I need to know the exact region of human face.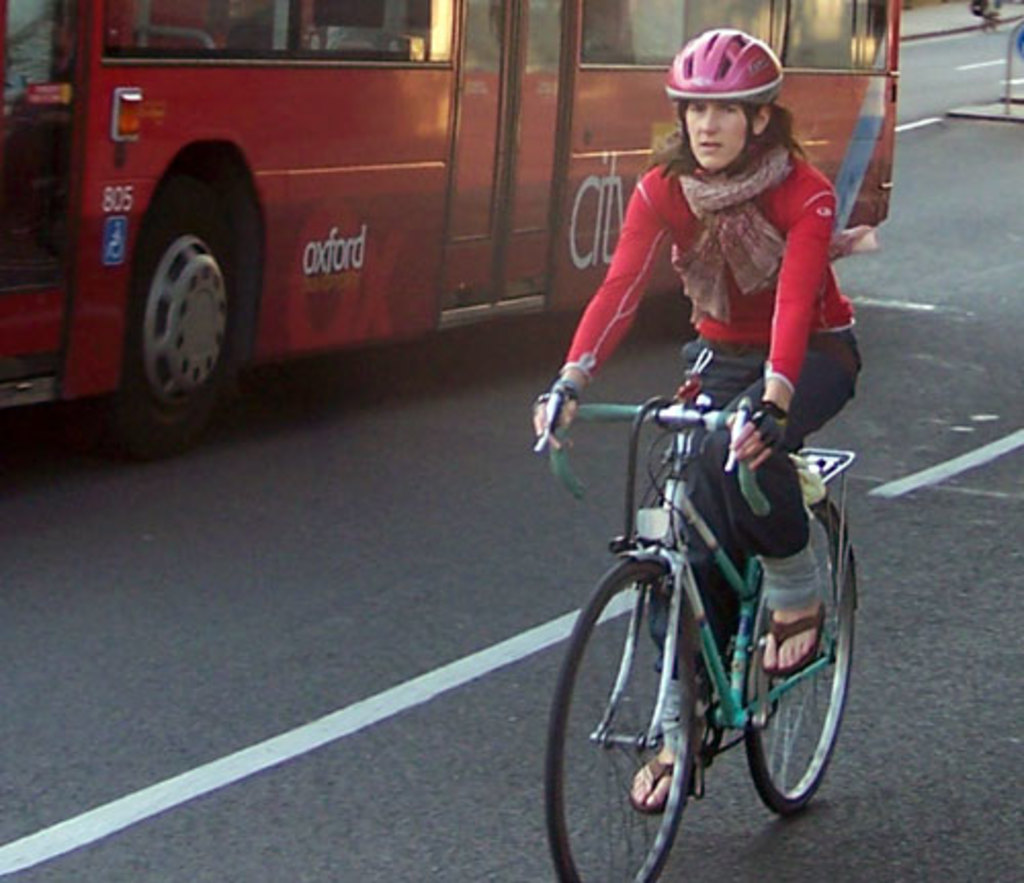
Region: [x1=682, y1=100, x2=750, y2=174].
